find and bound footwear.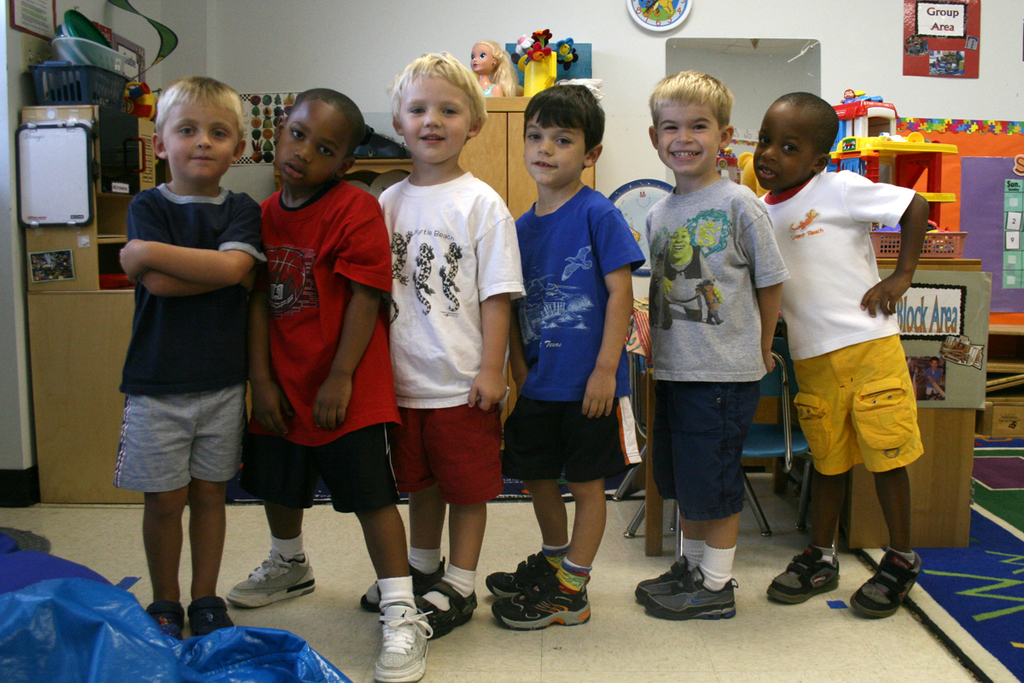
Bound: locate(502, 585, 585, 625).
